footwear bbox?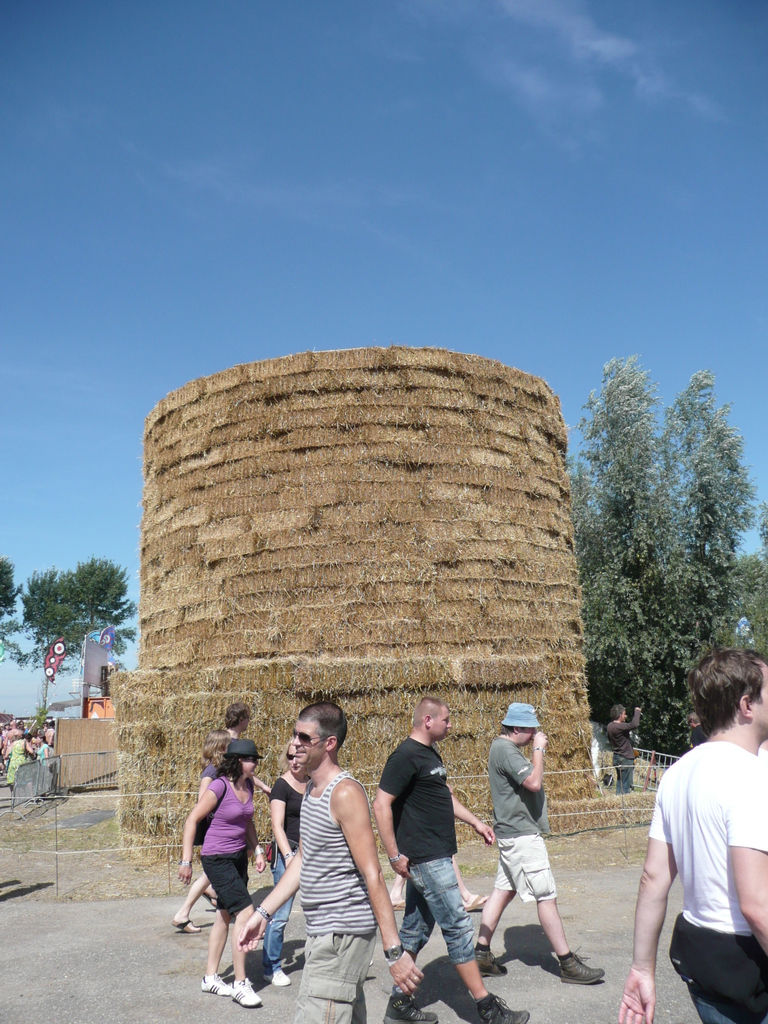
bbox=(378, 988, 442, 1023)
